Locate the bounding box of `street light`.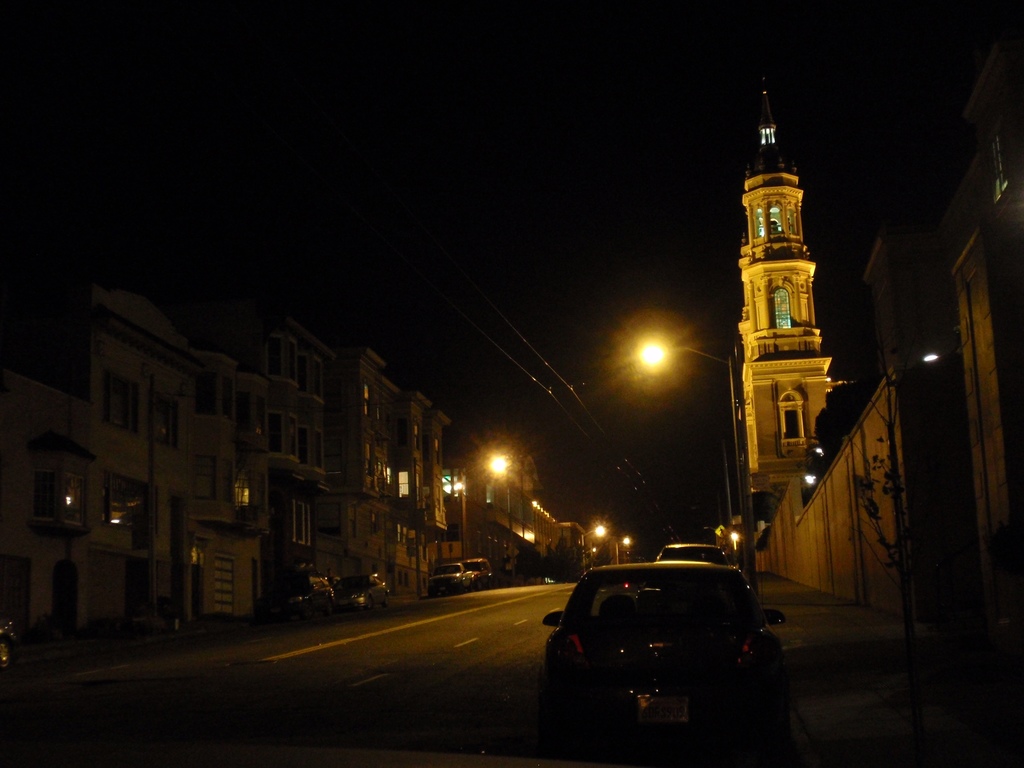
Bounding box: box(632, 333, 756, 573).
